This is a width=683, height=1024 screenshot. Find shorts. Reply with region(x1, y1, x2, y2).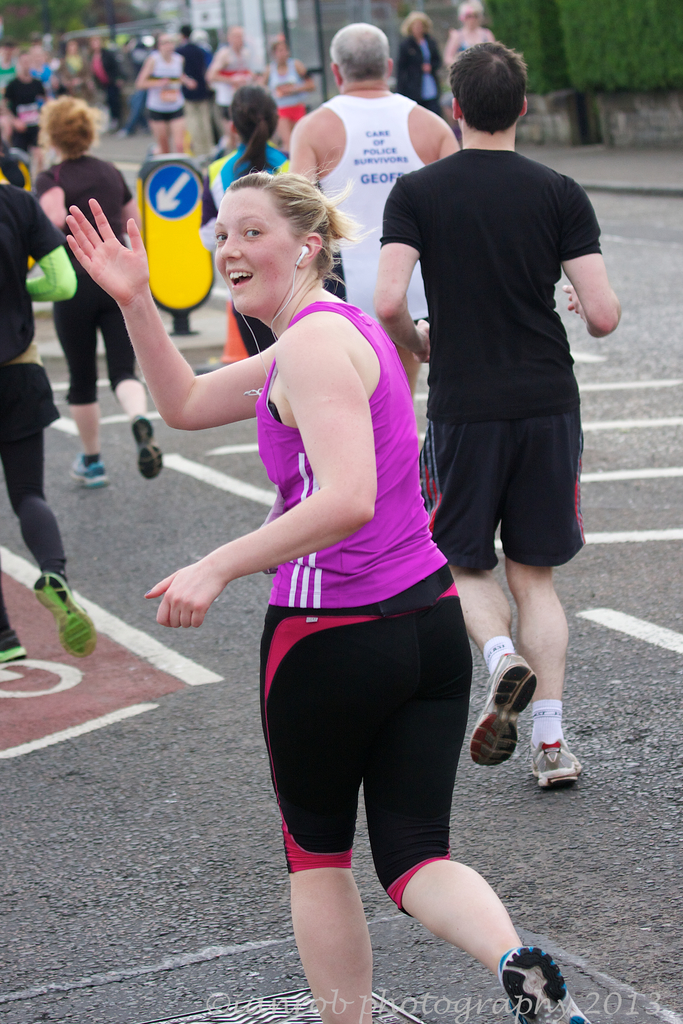
region(222, 265, 346, 359).
